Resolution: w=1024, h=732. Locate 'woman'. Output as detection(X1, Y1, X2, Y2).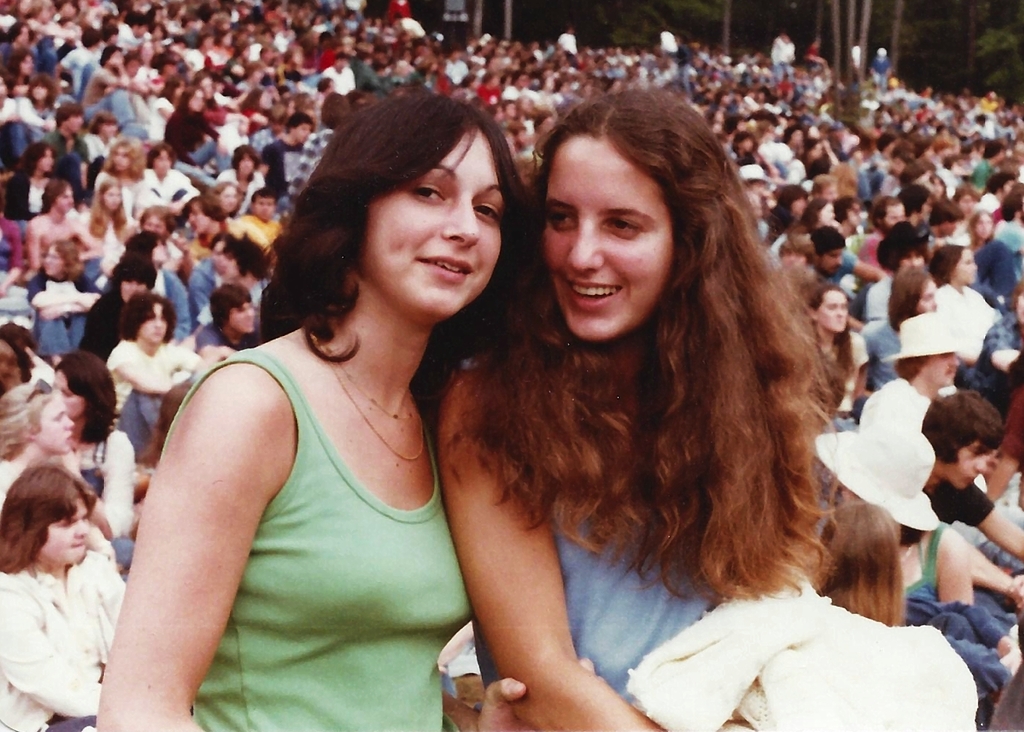
detection(147, 143, 201, 216).
